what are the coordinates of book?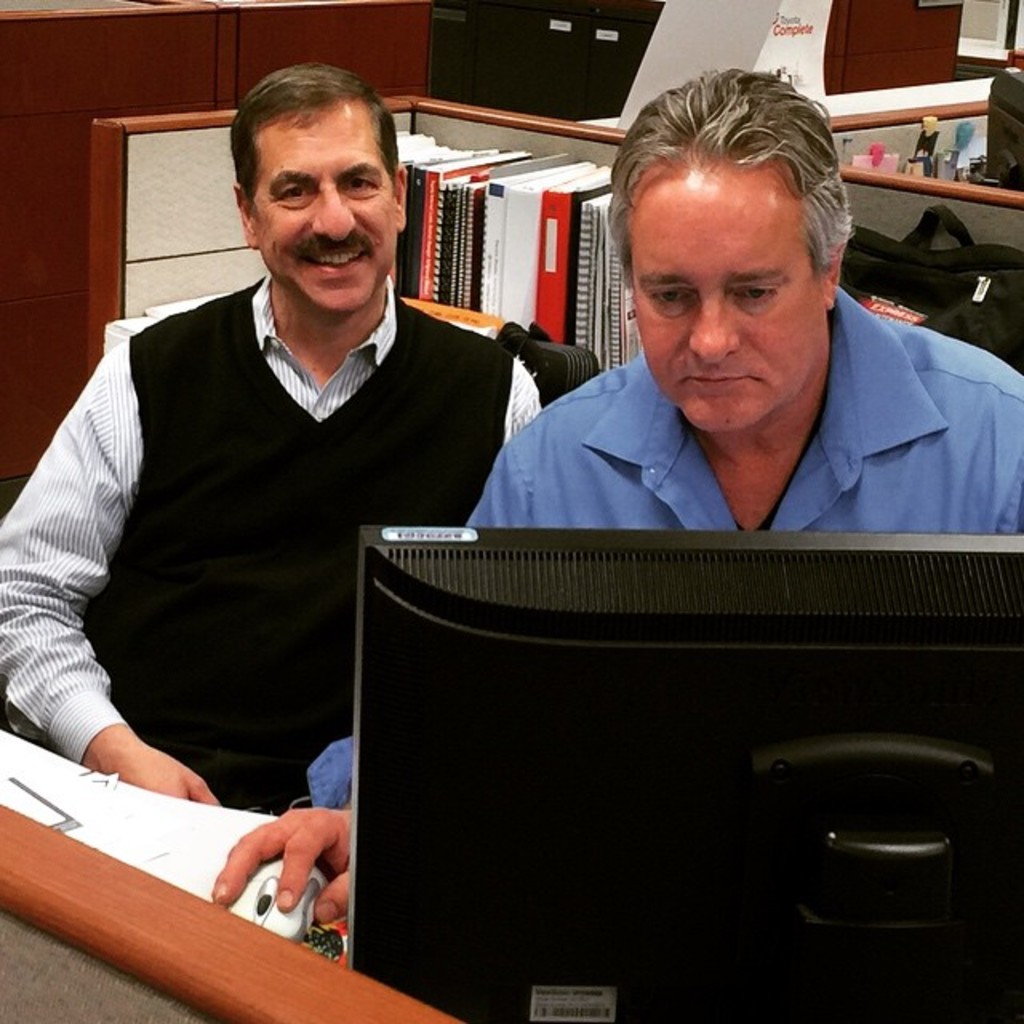
Rect(536, 168, 613, 342).
